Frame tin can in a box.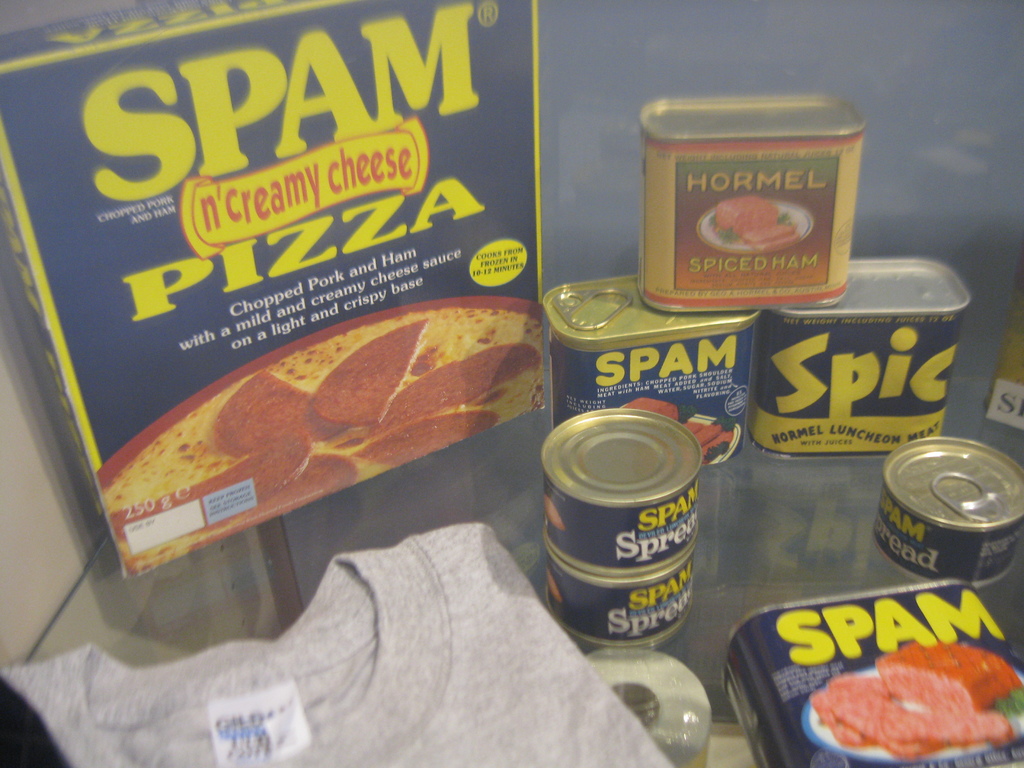
(x1=546, y1=542, x2=695, y2=653).
